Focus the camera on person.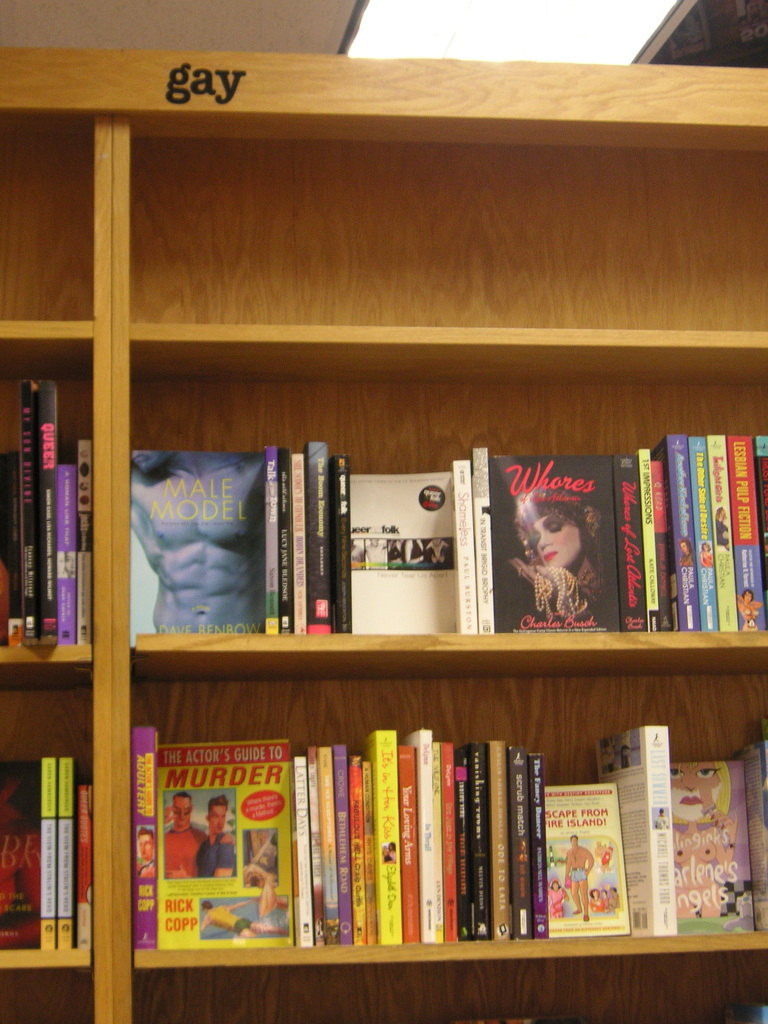
Focus region: {"x1": 550, "y1": 875, "x2": 564, "y2": 921}.
